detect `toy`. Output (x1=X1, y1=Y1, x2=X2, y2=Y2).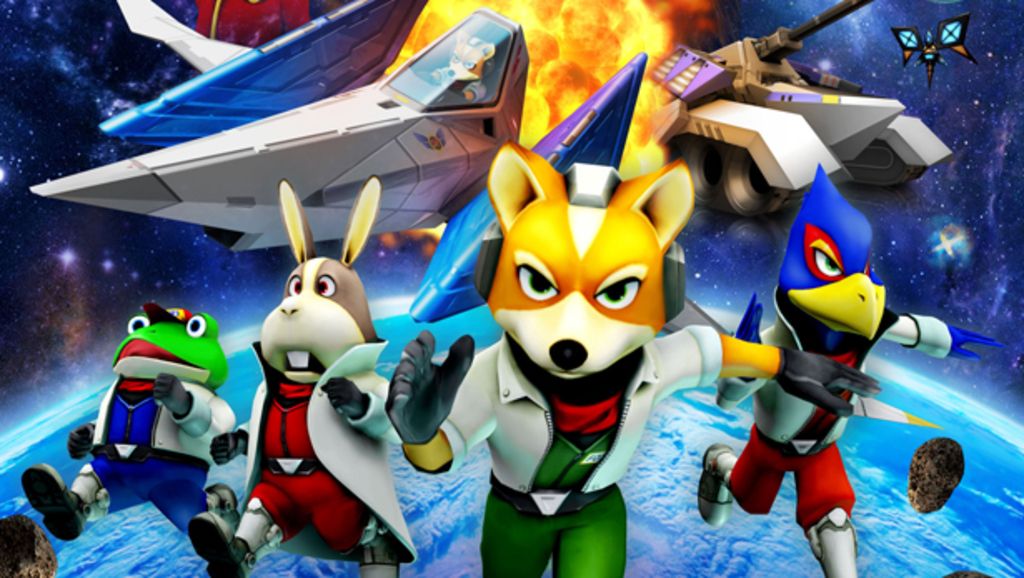
(x1=701, y1=162, x2=982, y2=576).
